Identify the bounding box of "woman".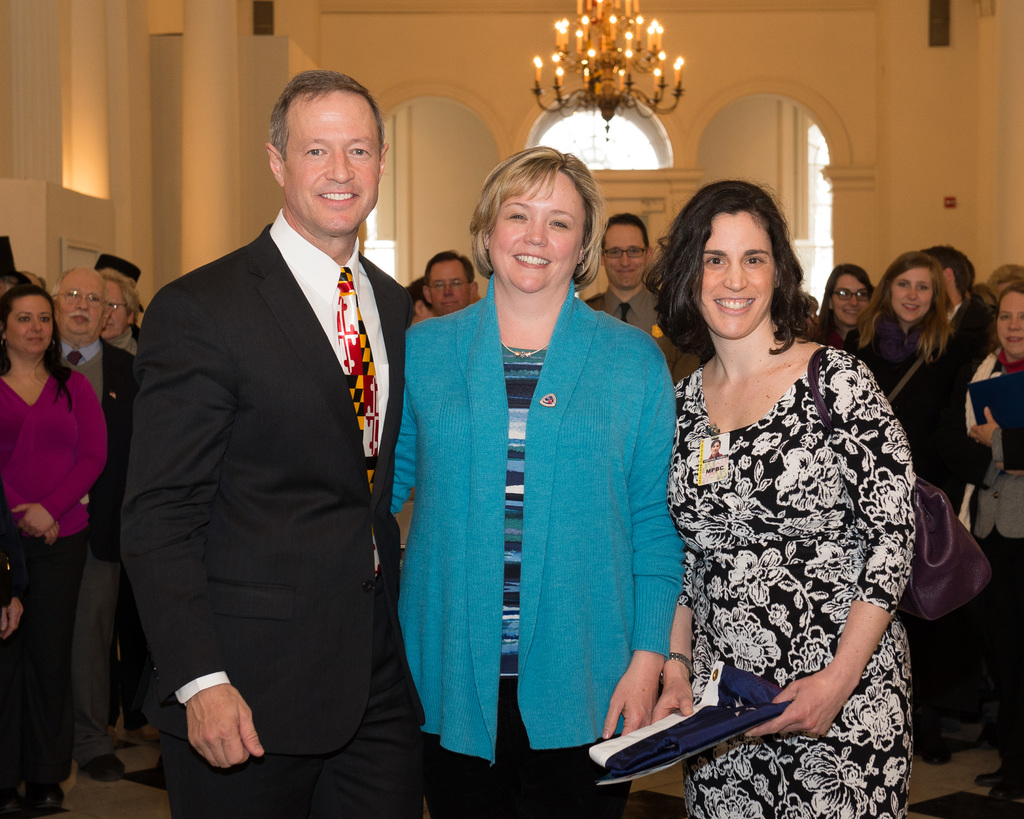
pyautogui.locateOnScreen(834, 249, 963, 491).
